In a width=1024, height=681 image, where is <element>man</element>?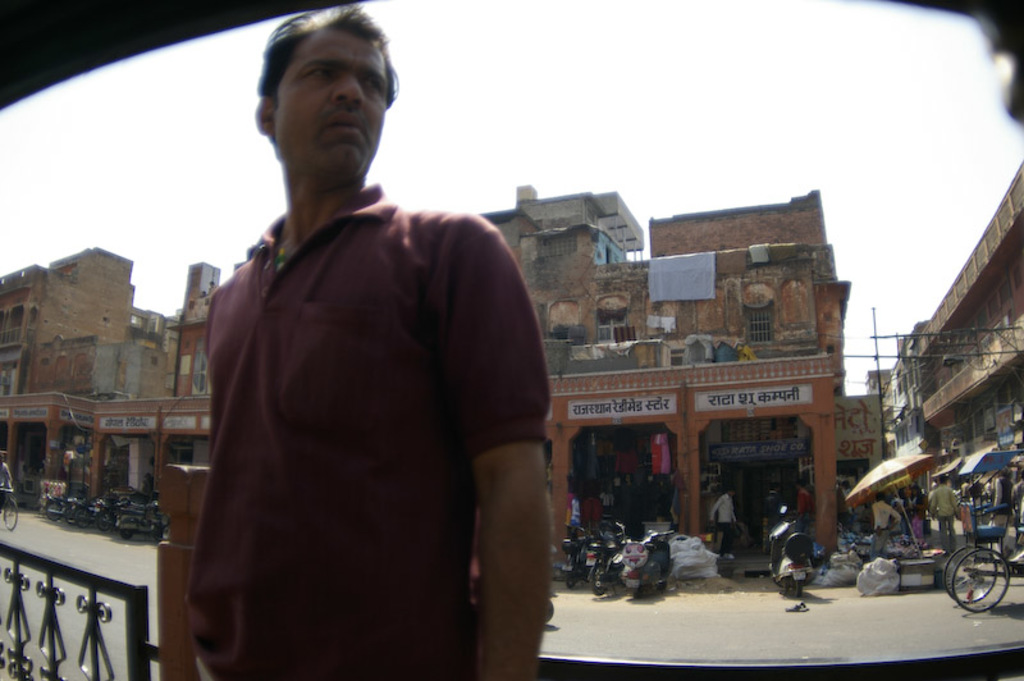
870, 490, 906, 568.
